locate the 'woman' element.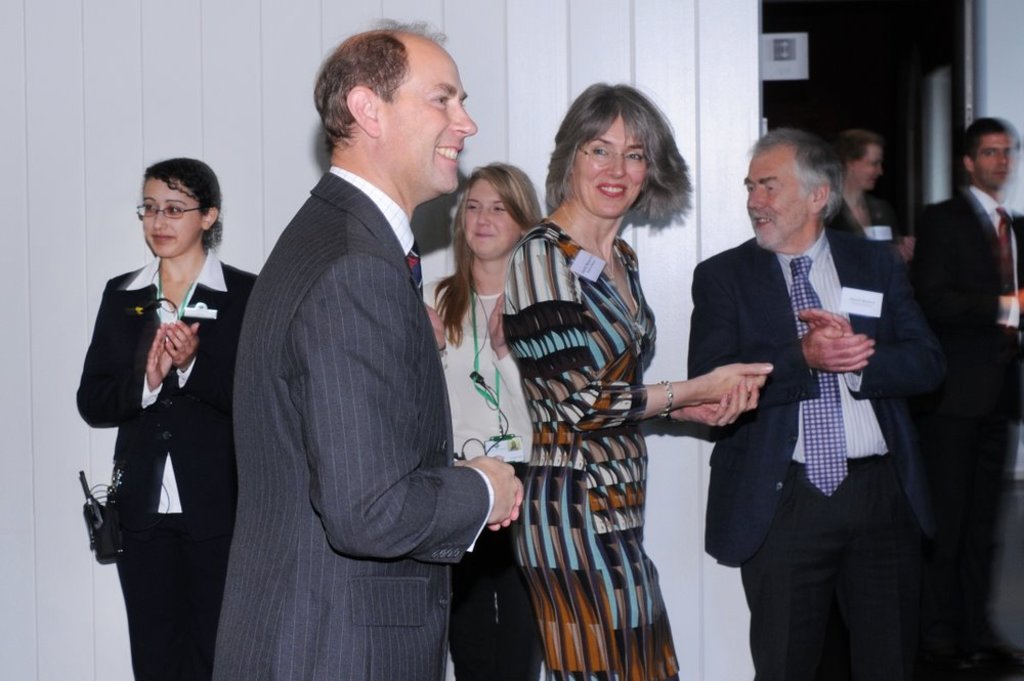
Element bbox: box(423, 163, 544, 680).
